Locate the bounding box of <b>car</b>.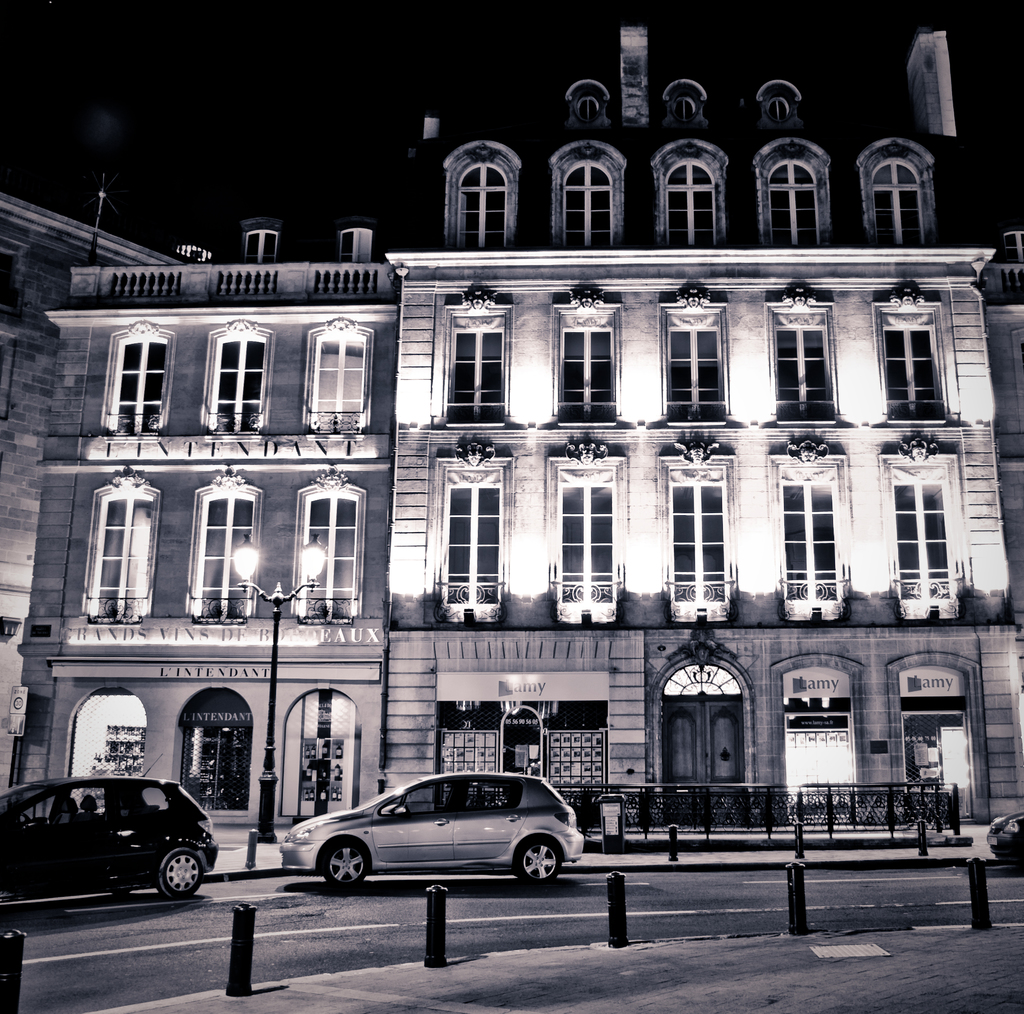
Bounding box: bbox=[986, 807, 1023, 873].
